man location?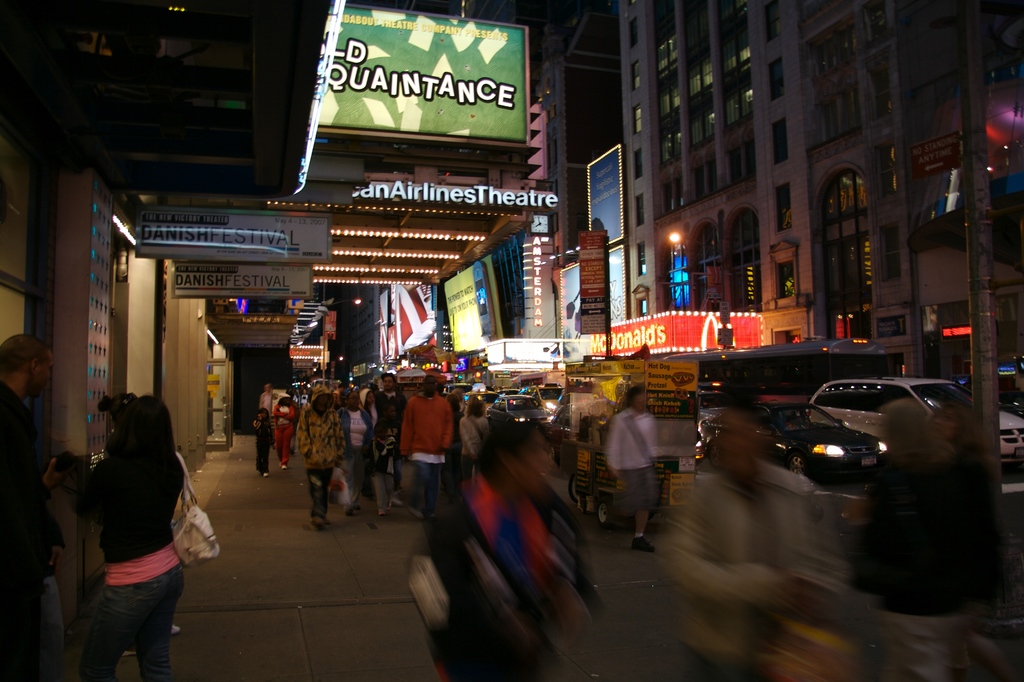
region(258, 385, 270, 412)
